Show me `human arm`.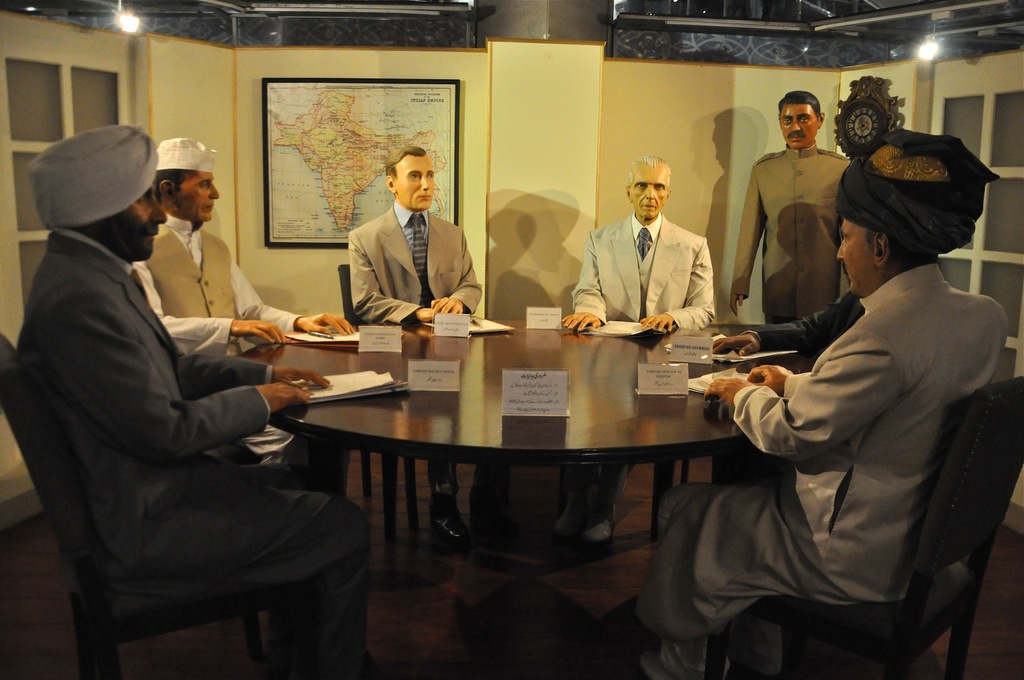
`human arm` is here: region(230, 255, 353, 350).
